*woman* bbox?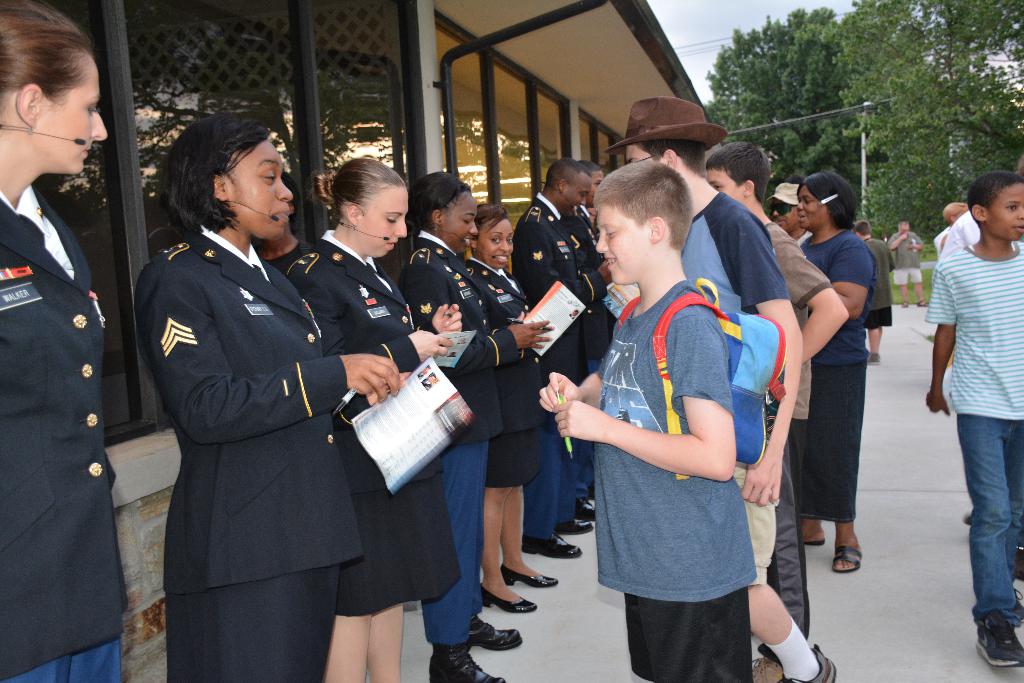
detection(467, 206, 561, 611)
